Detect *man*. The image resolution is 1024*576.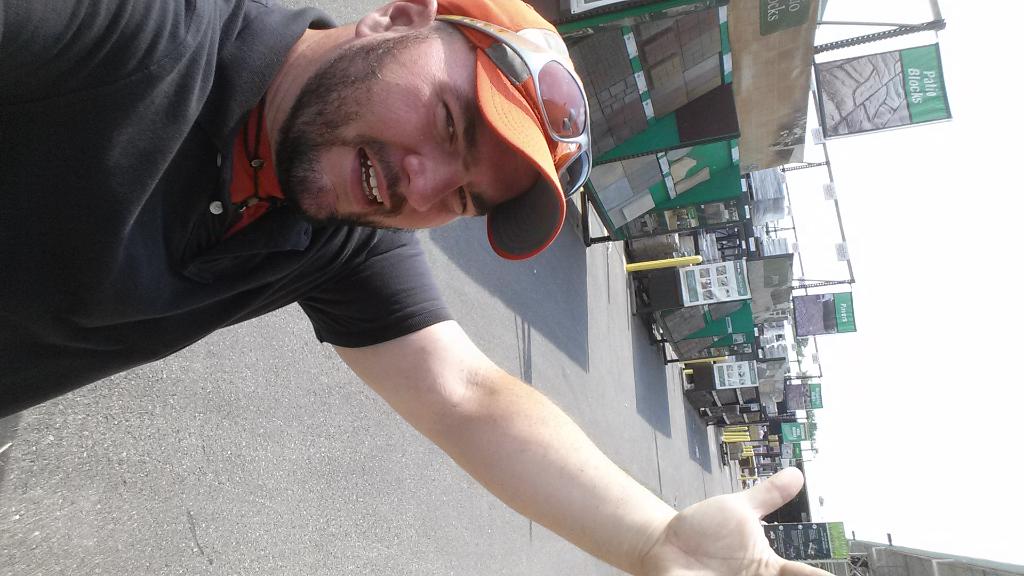
61 15 774 560.
